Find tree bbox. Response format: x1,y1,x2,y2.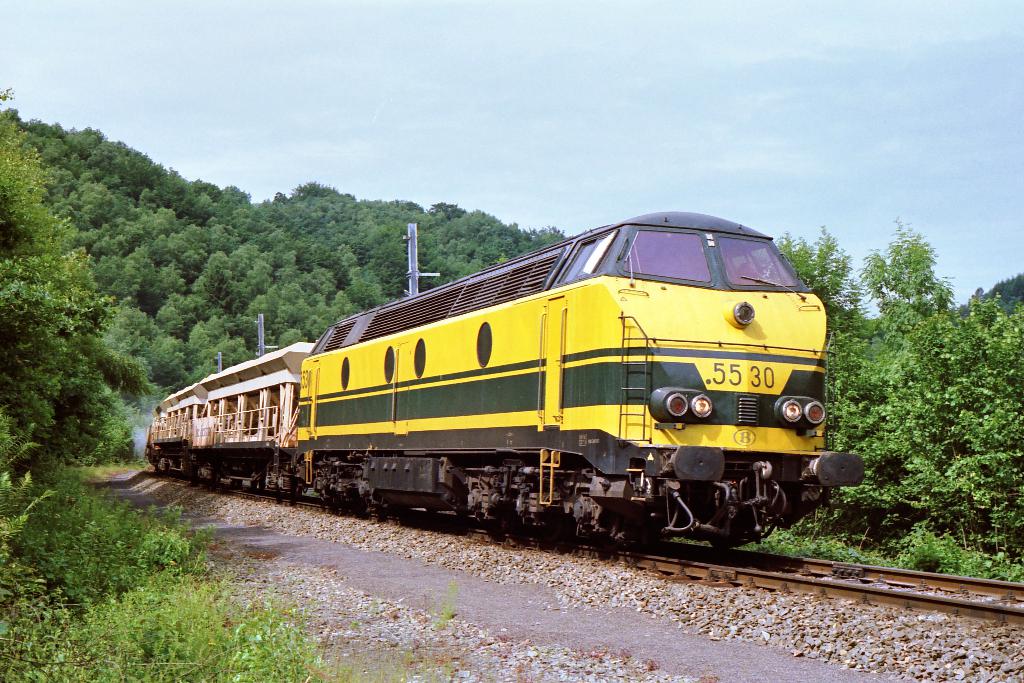
776,229,878,473.
